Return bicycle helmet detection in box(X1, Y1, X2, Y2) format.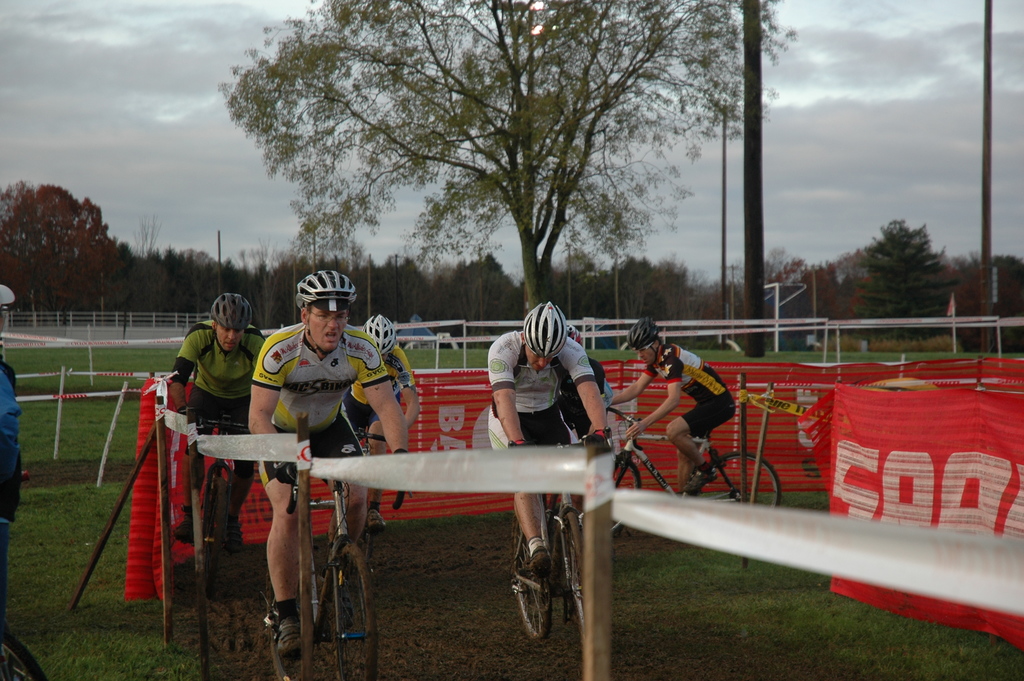
box(516, 297, 564, 360).
